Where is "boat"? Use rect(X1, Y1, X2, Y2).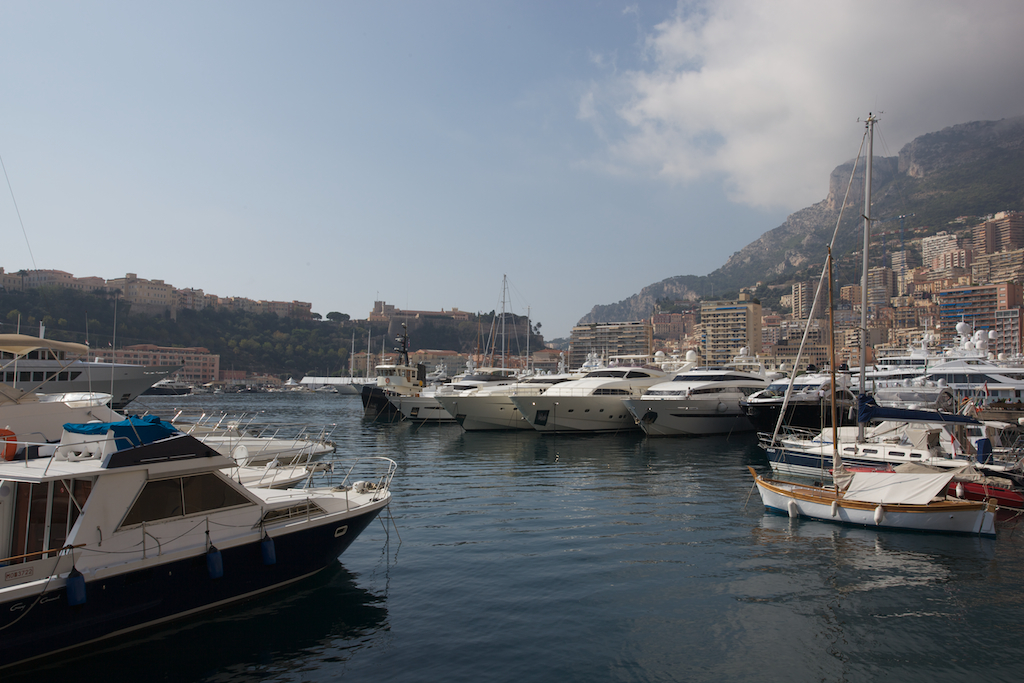
rect(428, 362, 580, 432).
